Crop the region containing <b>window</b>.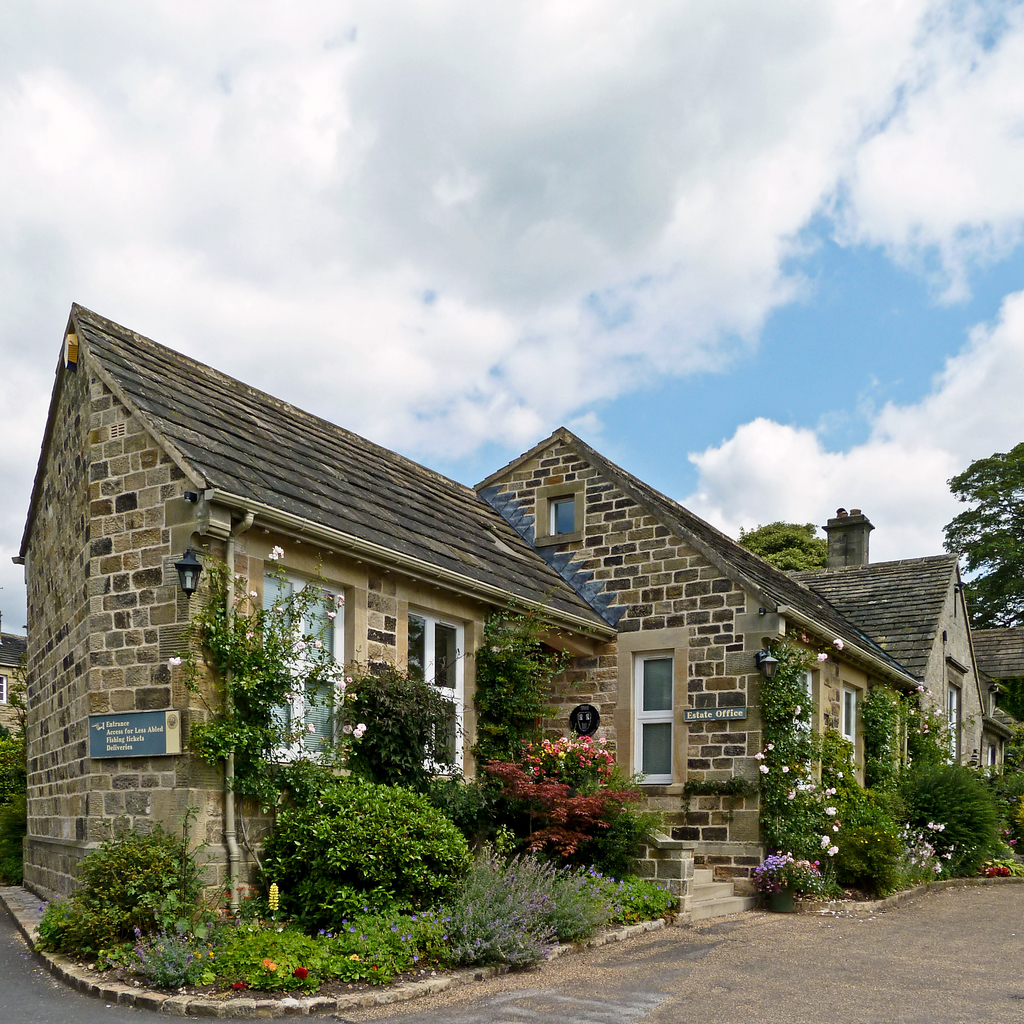
Crop region: (left=989, top=742, right=1001, bottom=777).
